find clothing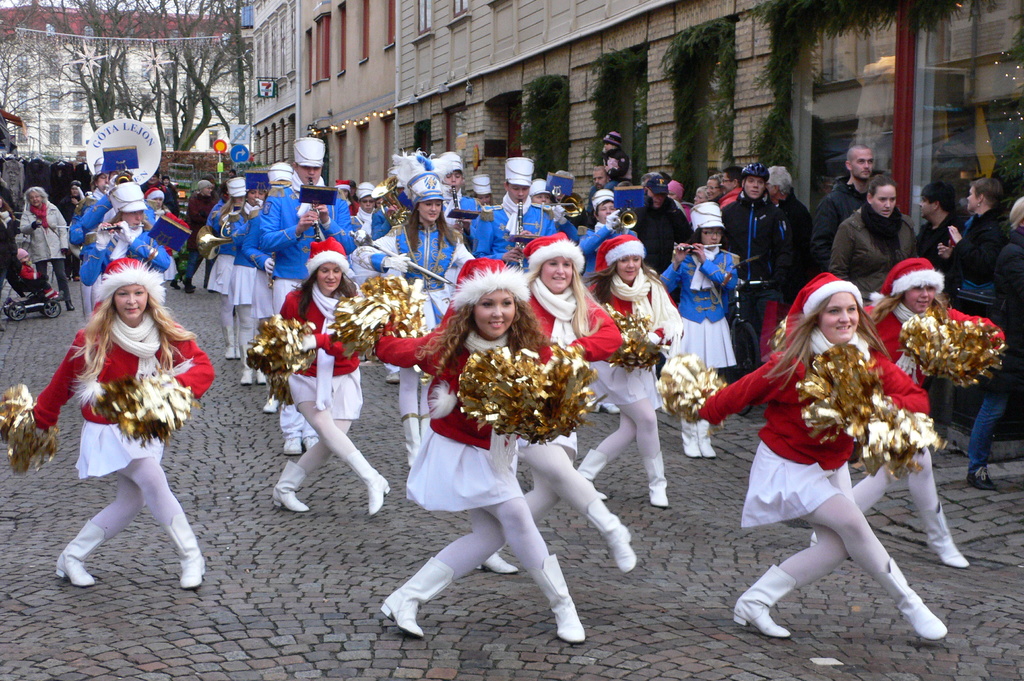
593,231,681,500
